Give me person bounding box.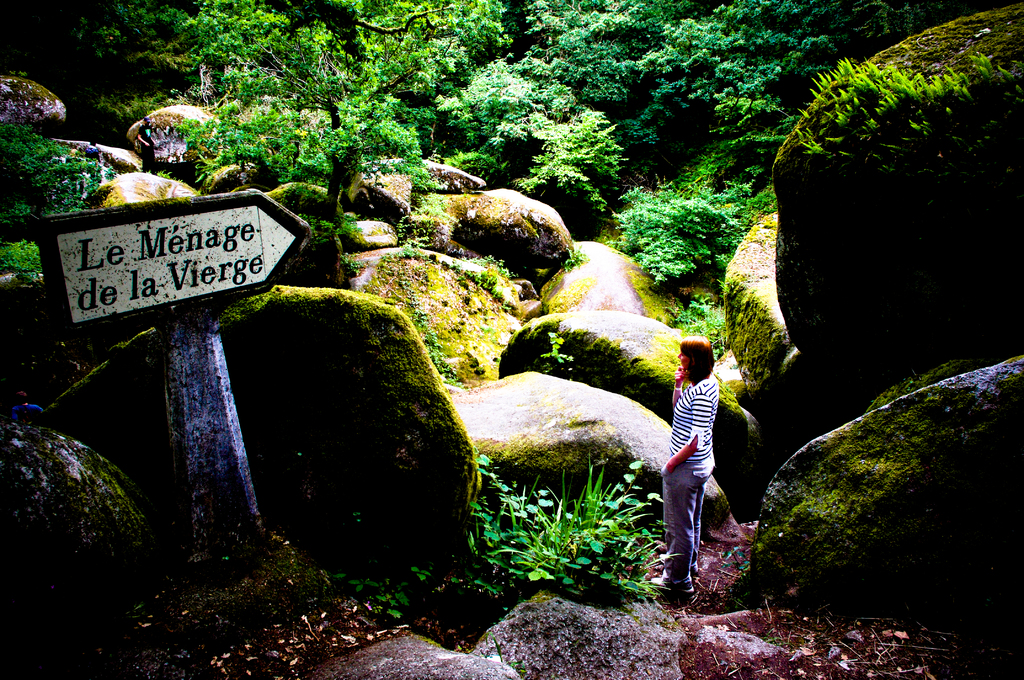
<region>81, 136, 101, 165</region>.
